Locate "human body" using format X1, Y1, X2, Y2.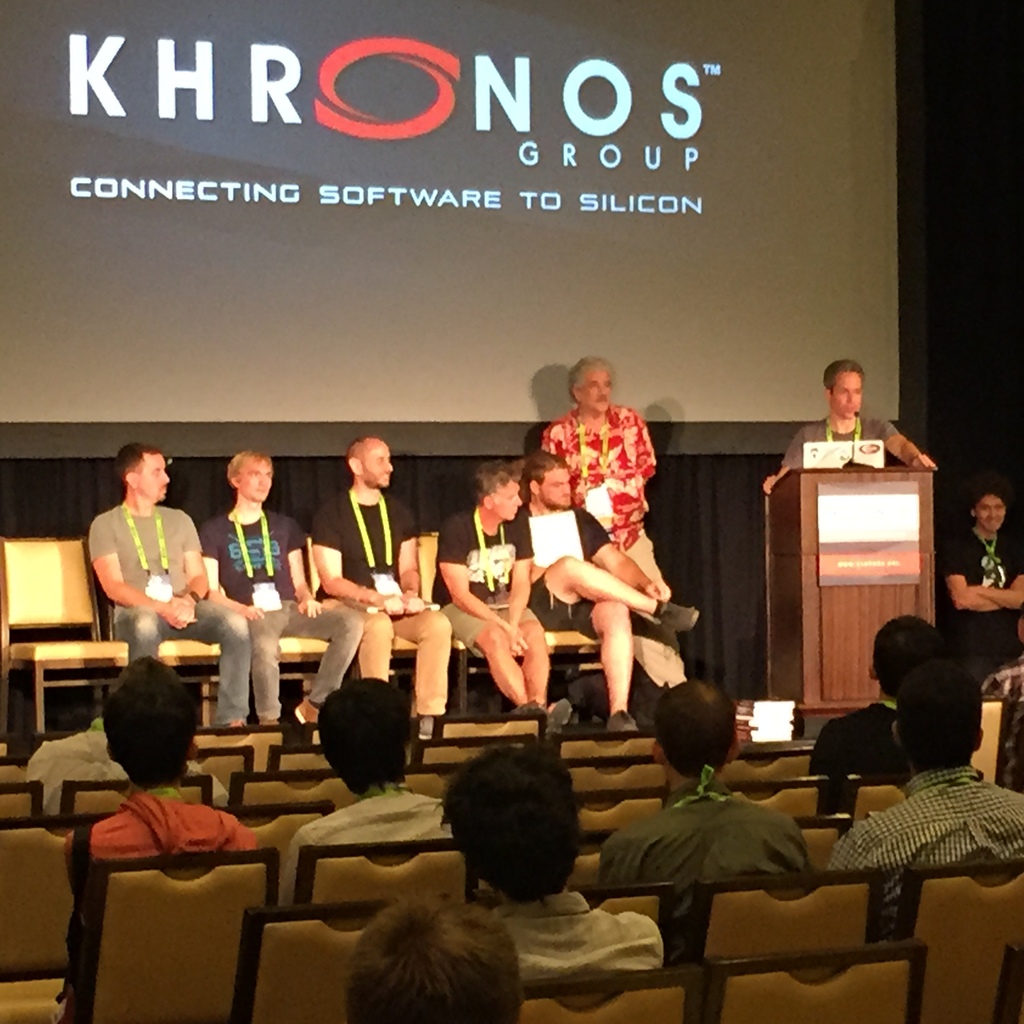
67, 786, 258, 889.
